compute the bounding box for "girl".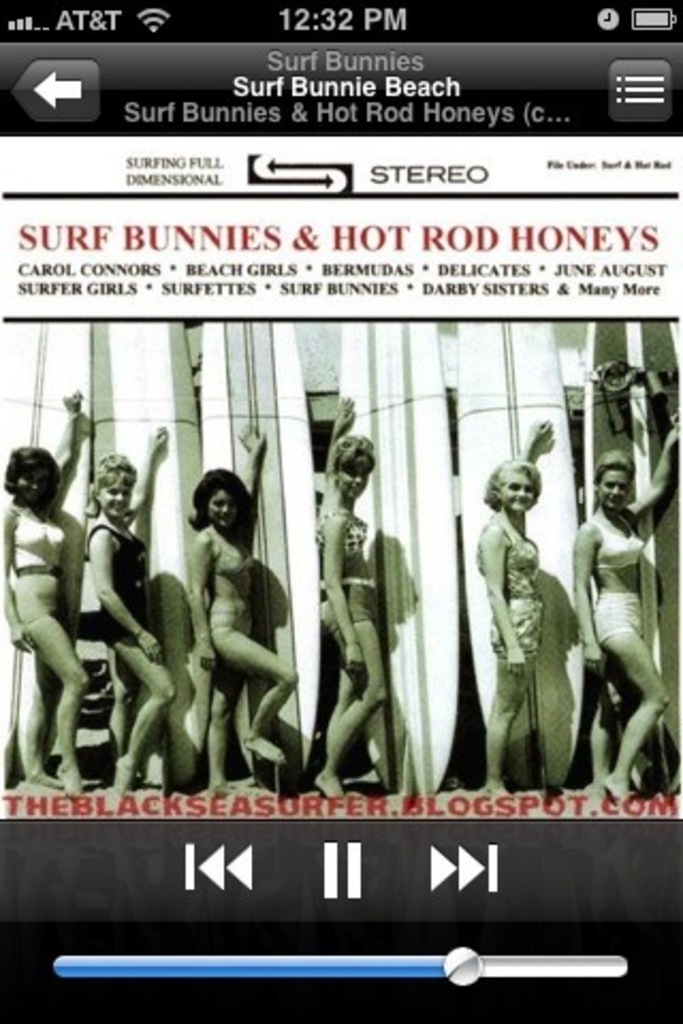
left=79, top=429, right=177, bottom=791.
